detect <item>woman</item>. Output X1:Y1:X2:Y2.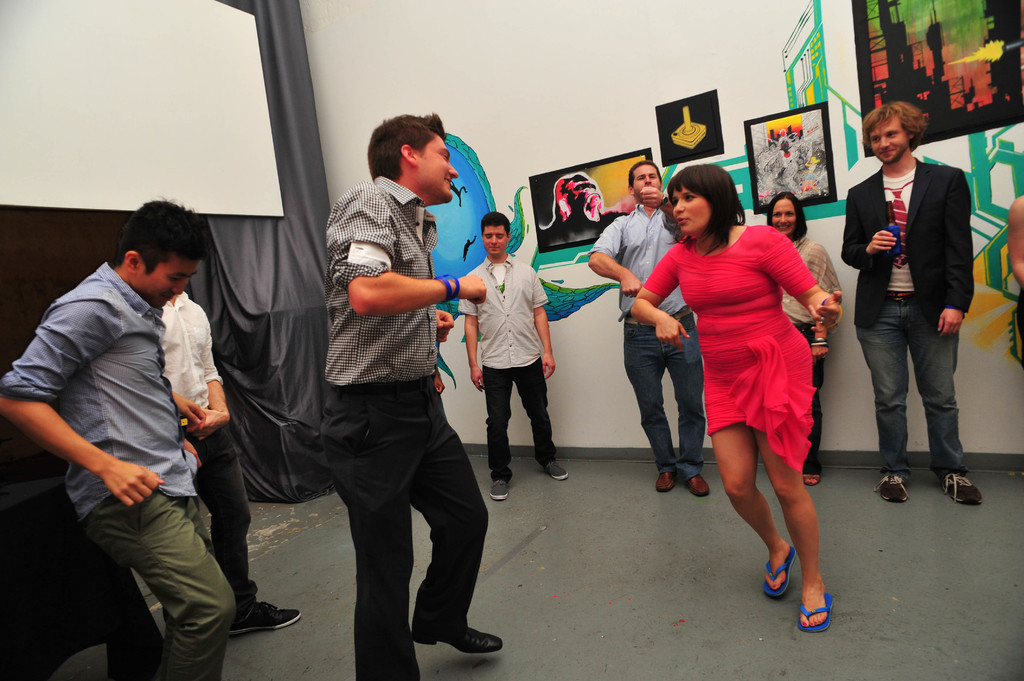
658:161:840:593.
